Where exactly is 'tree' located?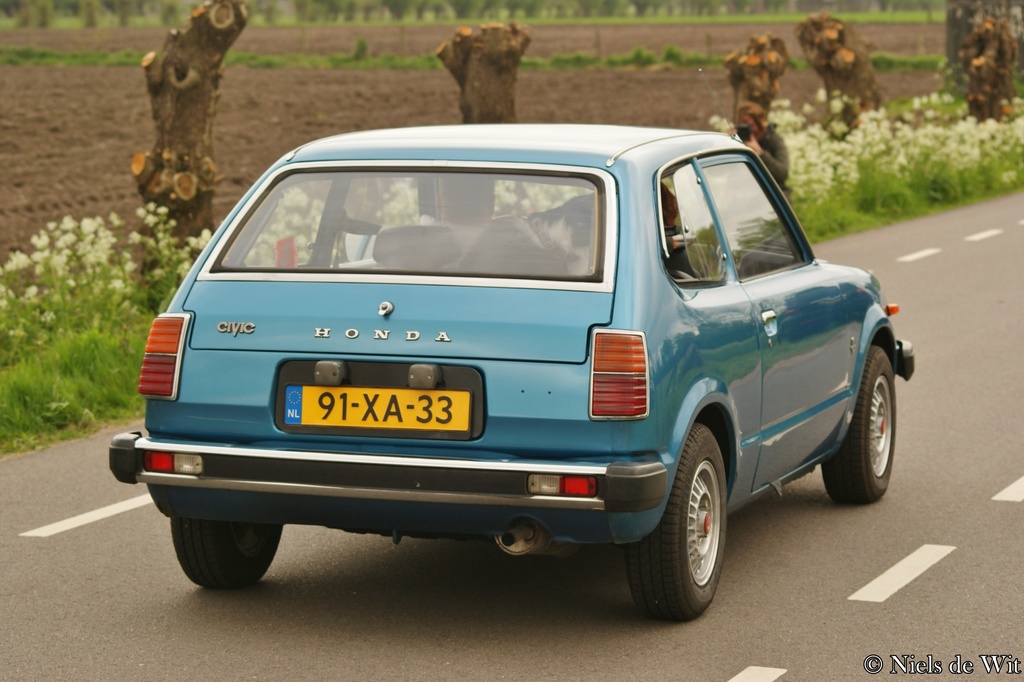
Its bounding box is bbox=[129, 0, 249, 258].
